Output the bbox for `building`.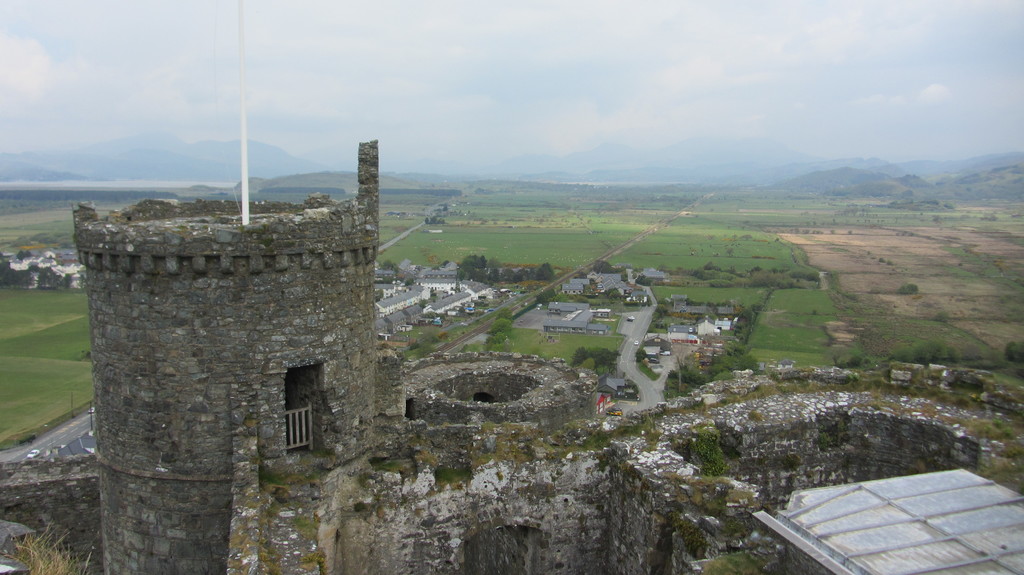
{"left": 543, "top": 275, "right": 649, "bottom": 329}.
